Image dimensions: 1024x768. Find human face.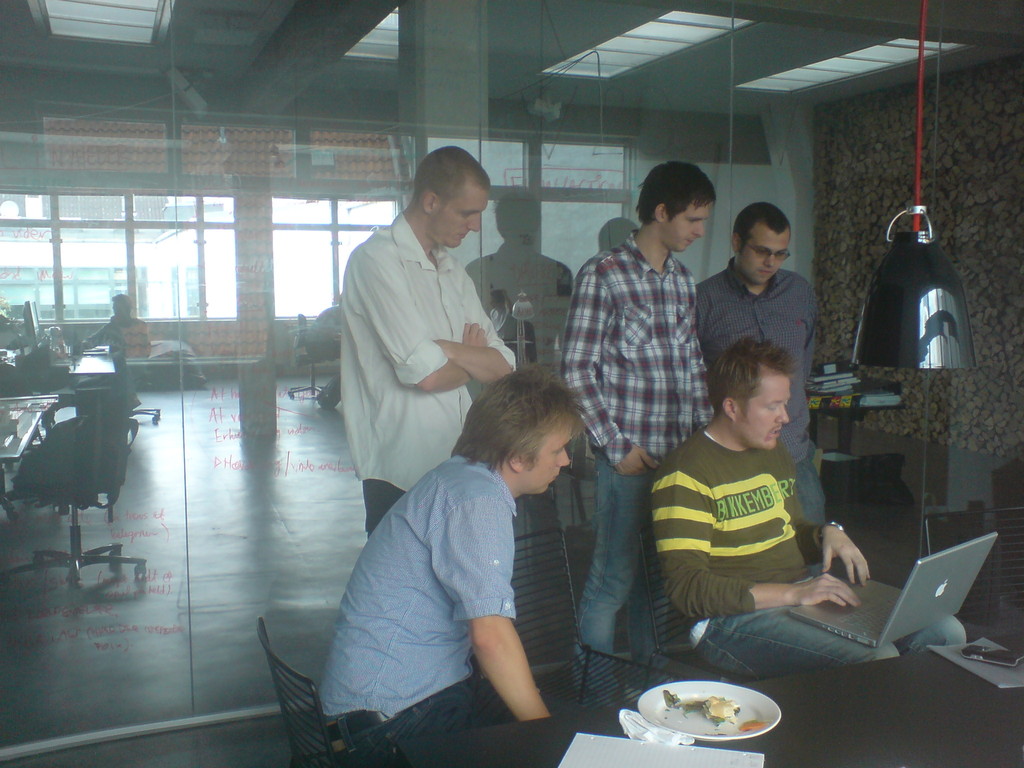
521/420/584/504.
